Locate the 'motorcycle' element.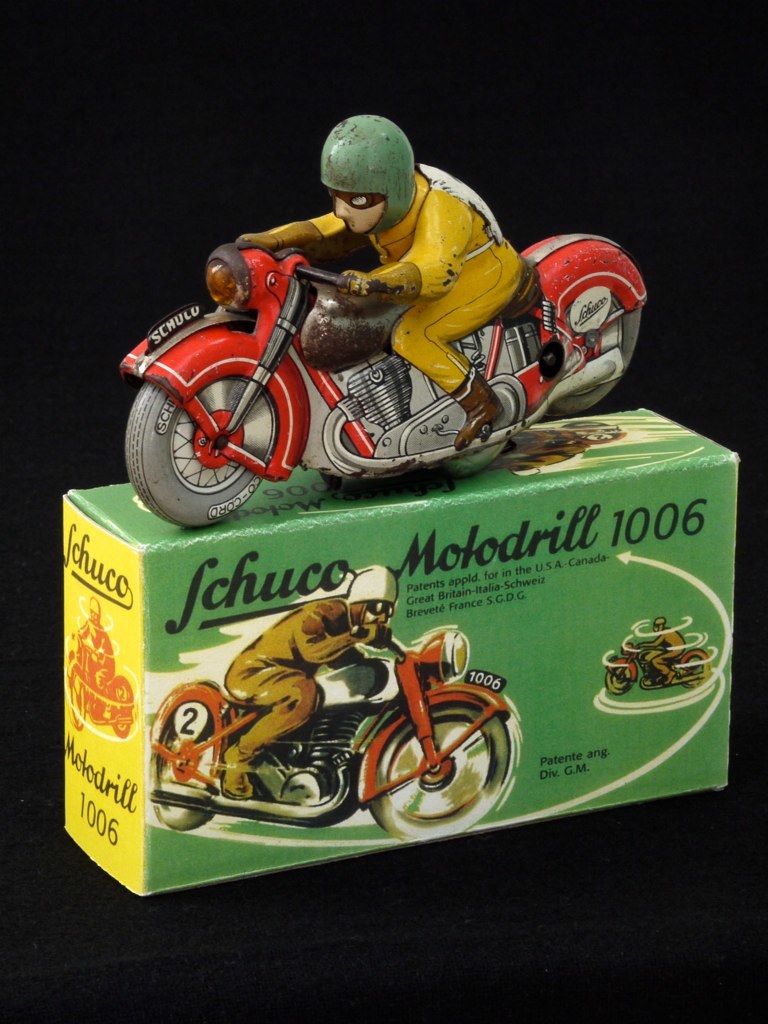
Element bbox: 137 610 516 845.
